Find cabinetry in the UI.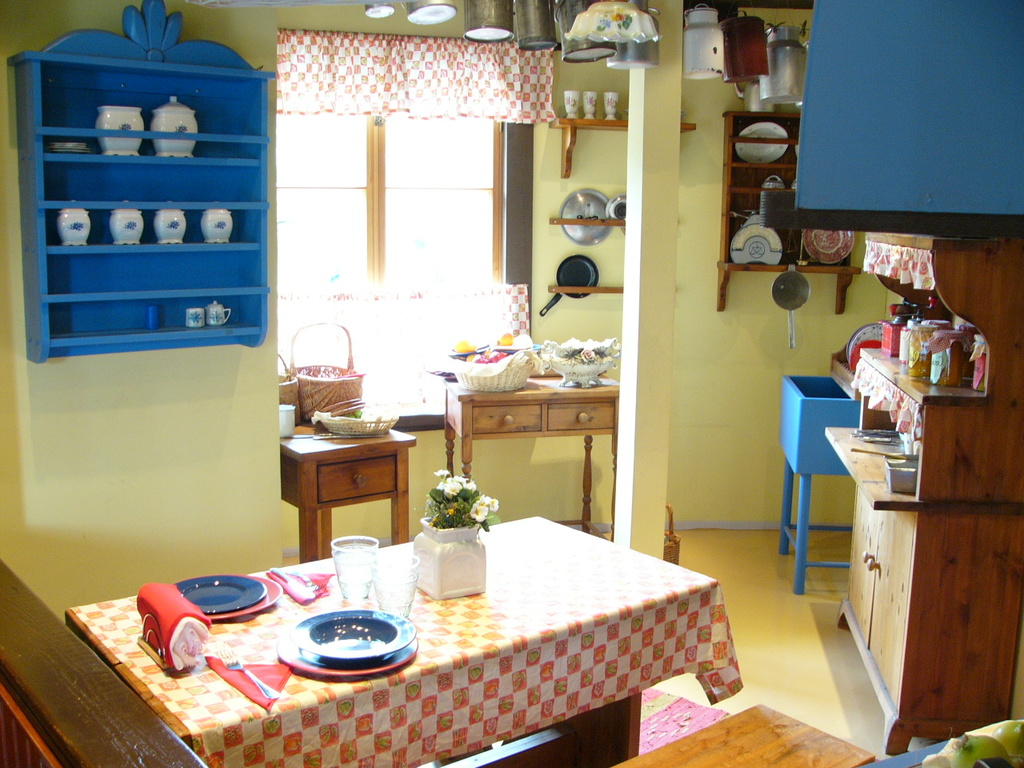
UI element at {"x1": 779, "y1": 374, "x2": 855, "y2": 590}.
